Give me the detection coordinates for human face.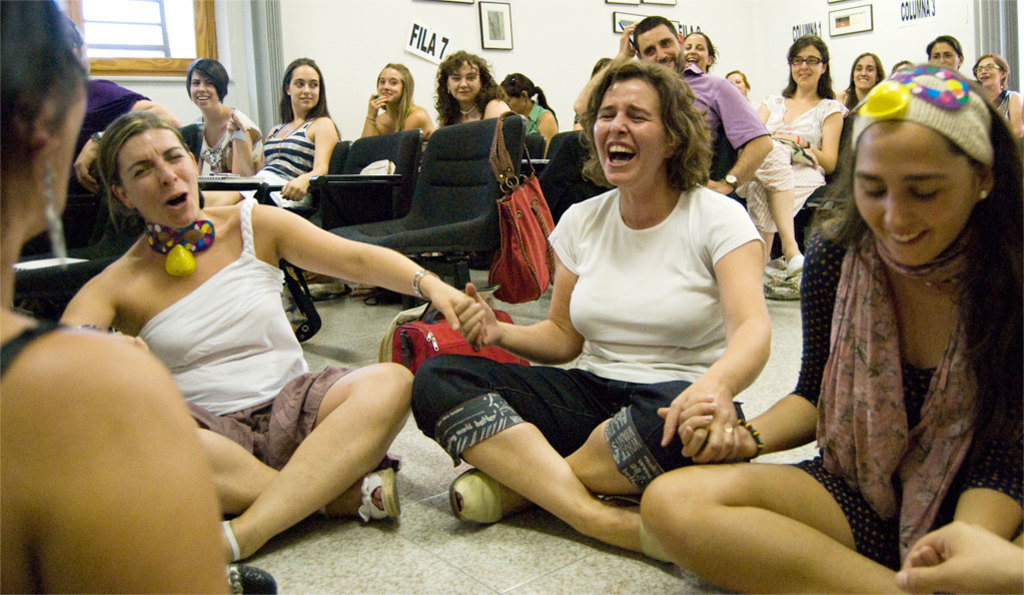
x1=726 y1=71 x2=744 y2=90.
